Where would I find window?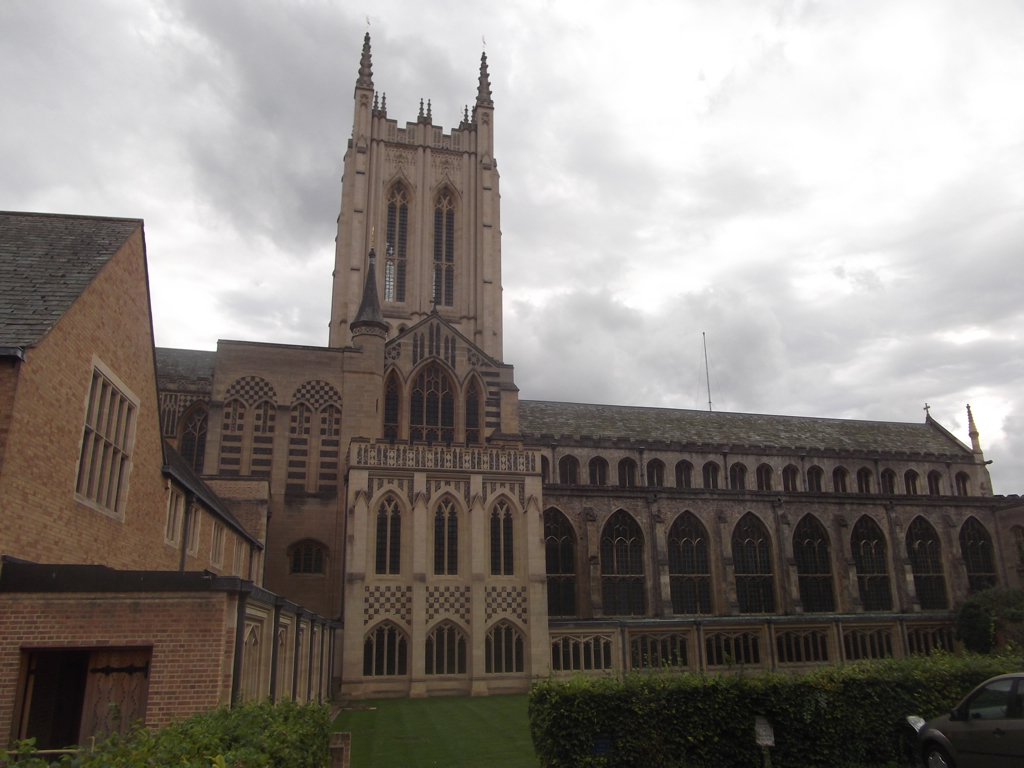
At <bbox>877, 467, 897, 494</bbox>.
